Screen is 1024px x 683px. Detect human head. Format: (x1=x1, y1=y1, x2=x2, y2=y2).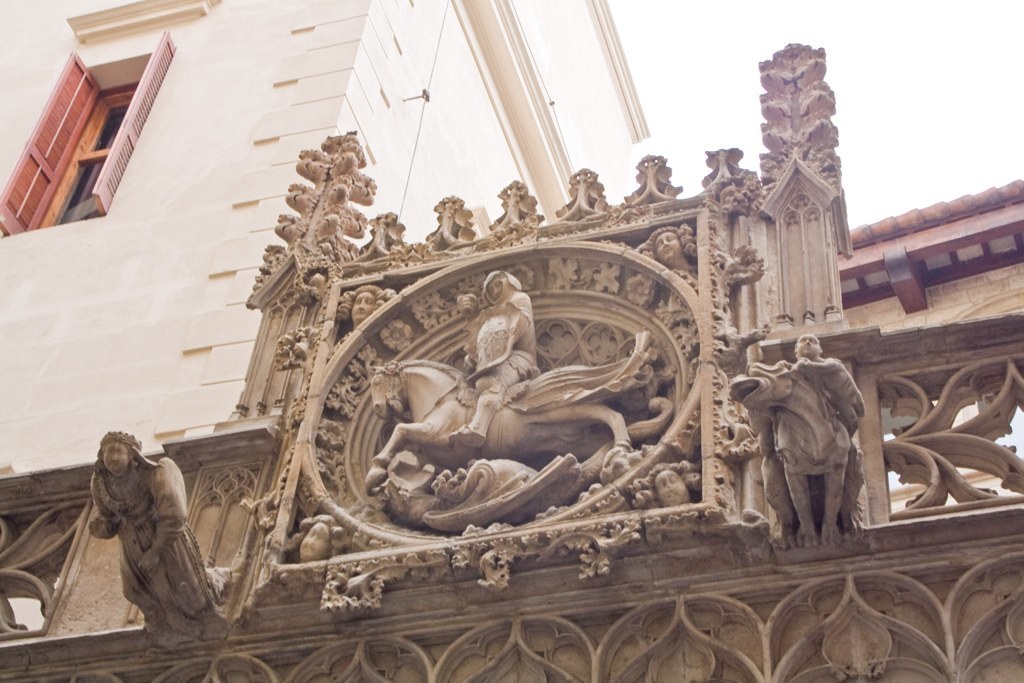
(x1=655, y1=466, x2=686, y2=509).
